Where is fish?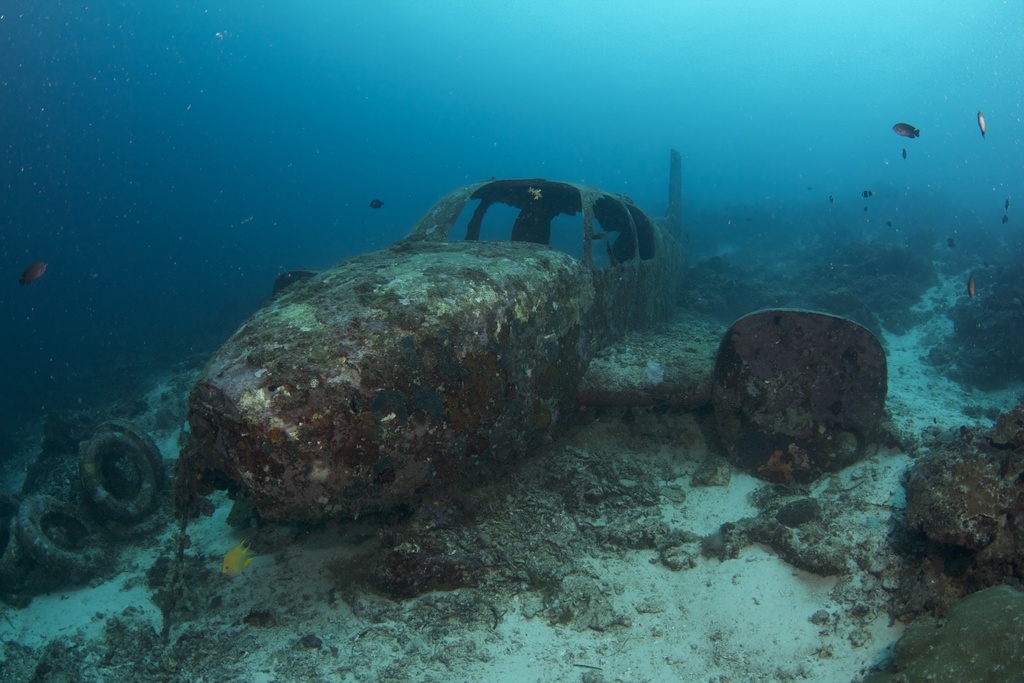
crop(366, 195, 387, 210).
